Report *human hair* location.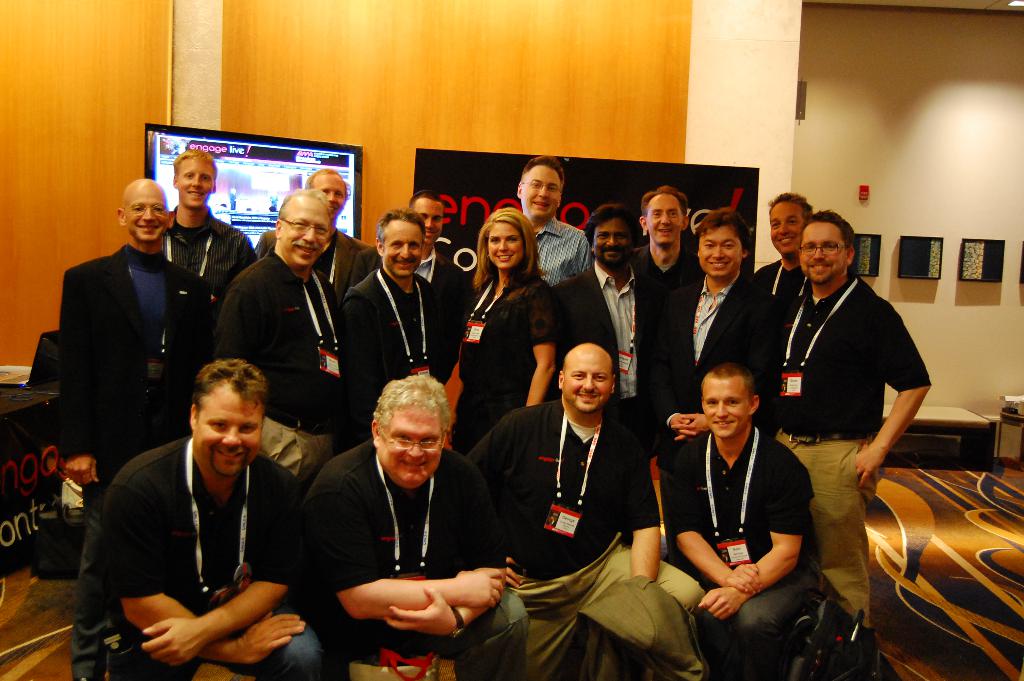
Report: locate(475, 207, 541, 290).
